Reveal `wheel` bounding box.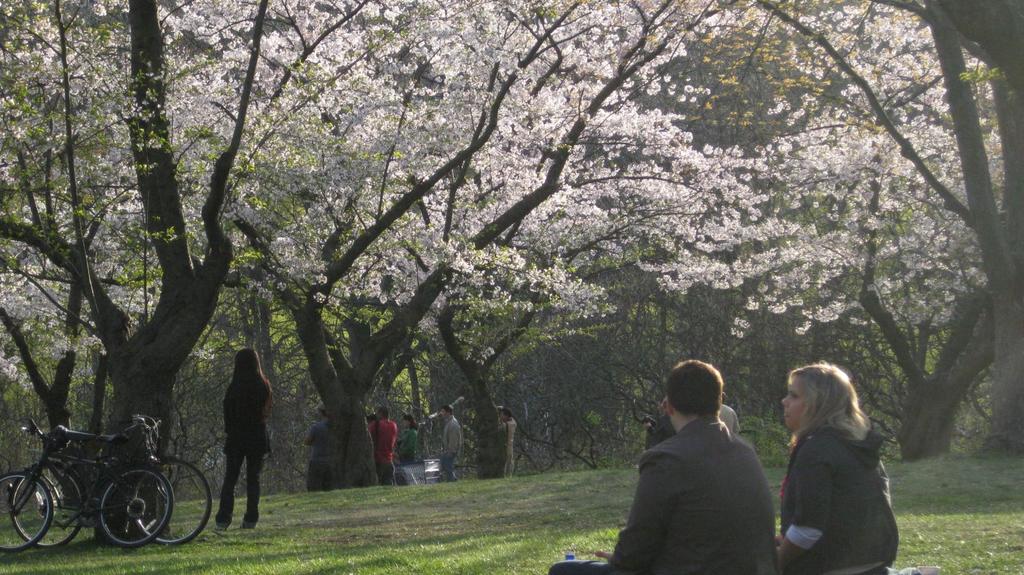
Revealed: [left=0, top=471, right=51, bottom=556].
